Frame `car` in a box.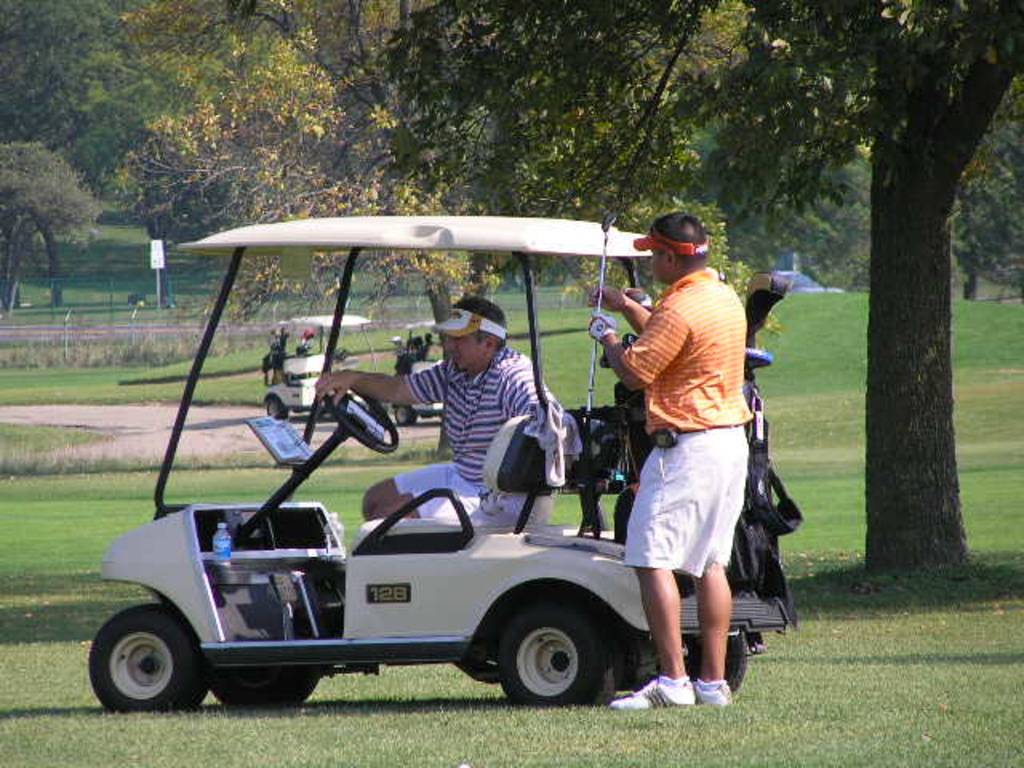
left=256, top=307, right=371, bottom=421.
